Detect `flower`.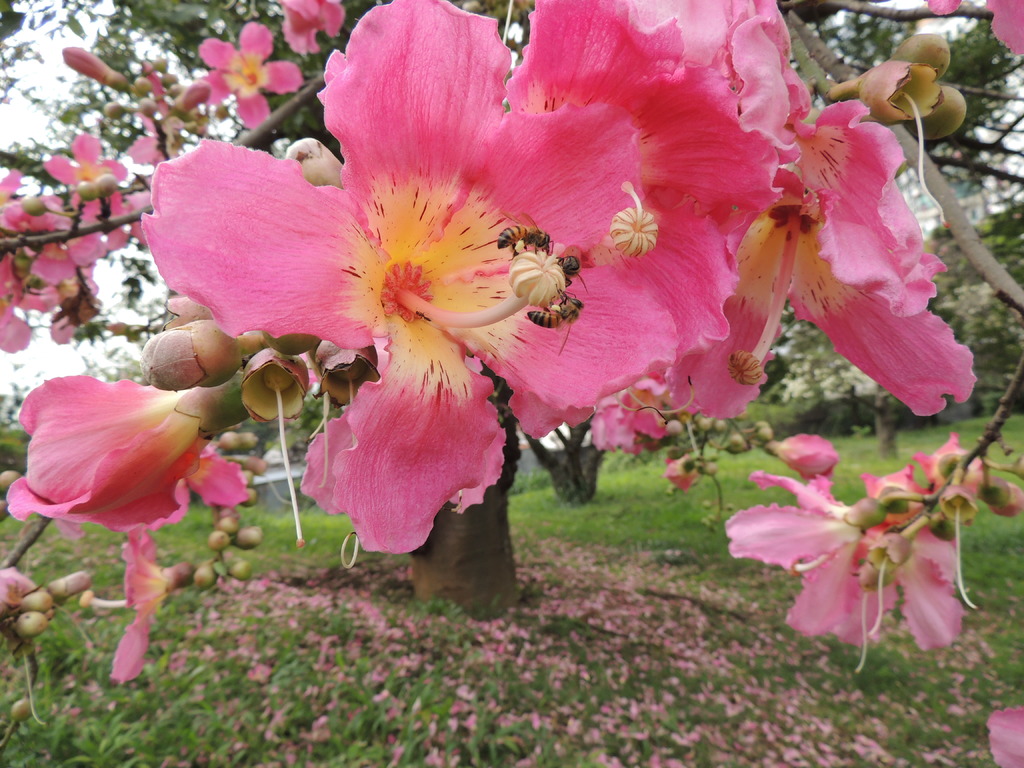
Detected at box=[127, 102, 172, 166].
